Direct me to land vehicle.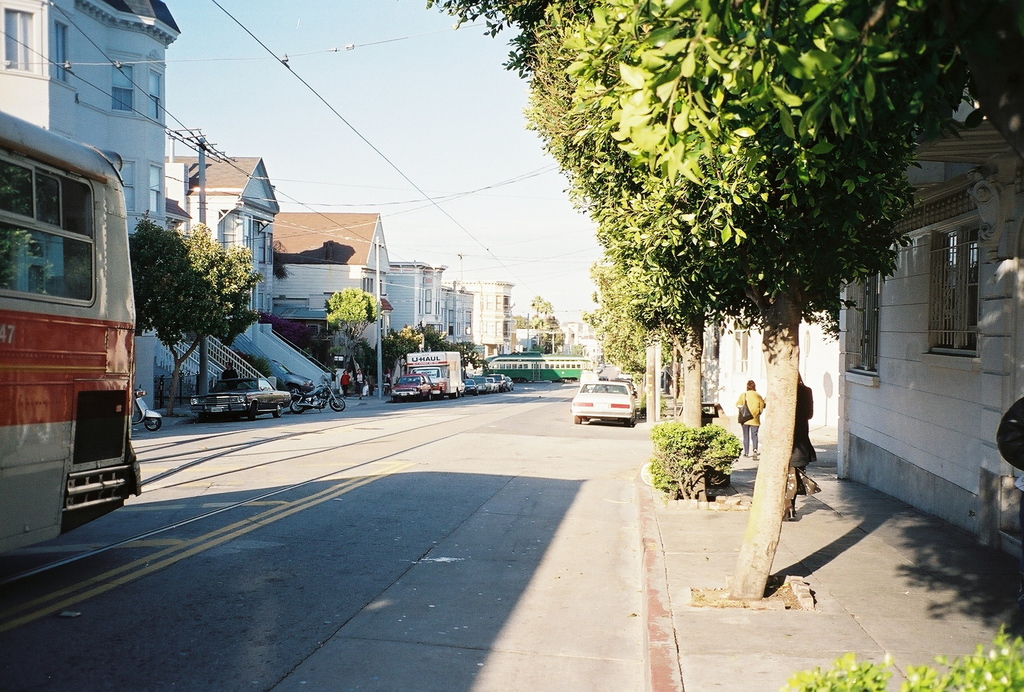
Direction: <region>188, 374, 292, 424</region>.
